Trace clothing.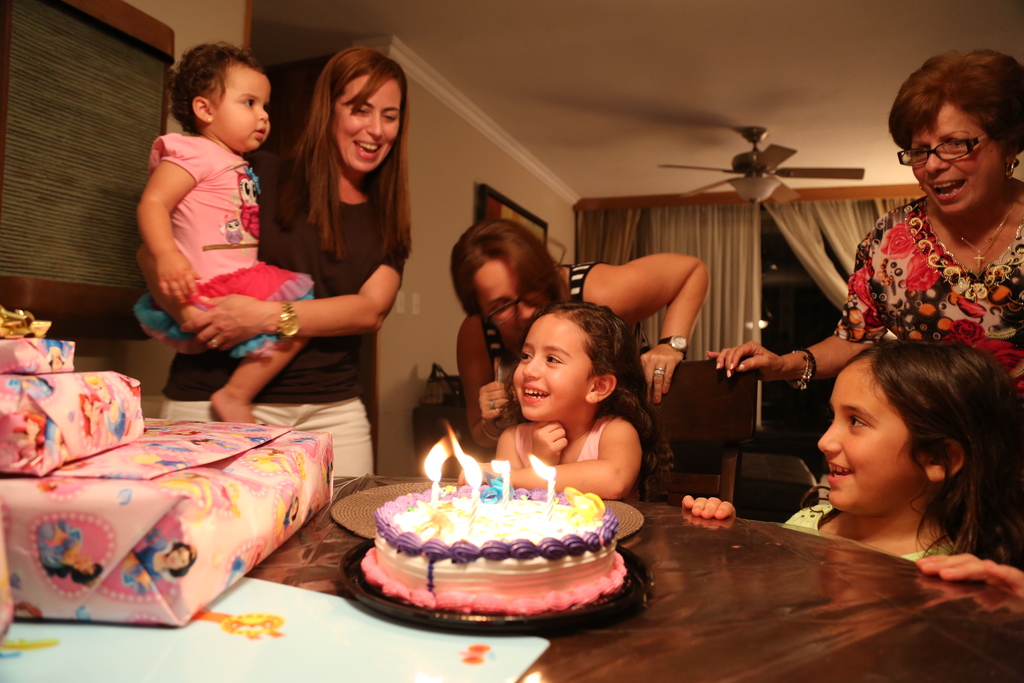
Traced to {"left": 831, "top": 184, "right": 1023, "bottom": 402}.
